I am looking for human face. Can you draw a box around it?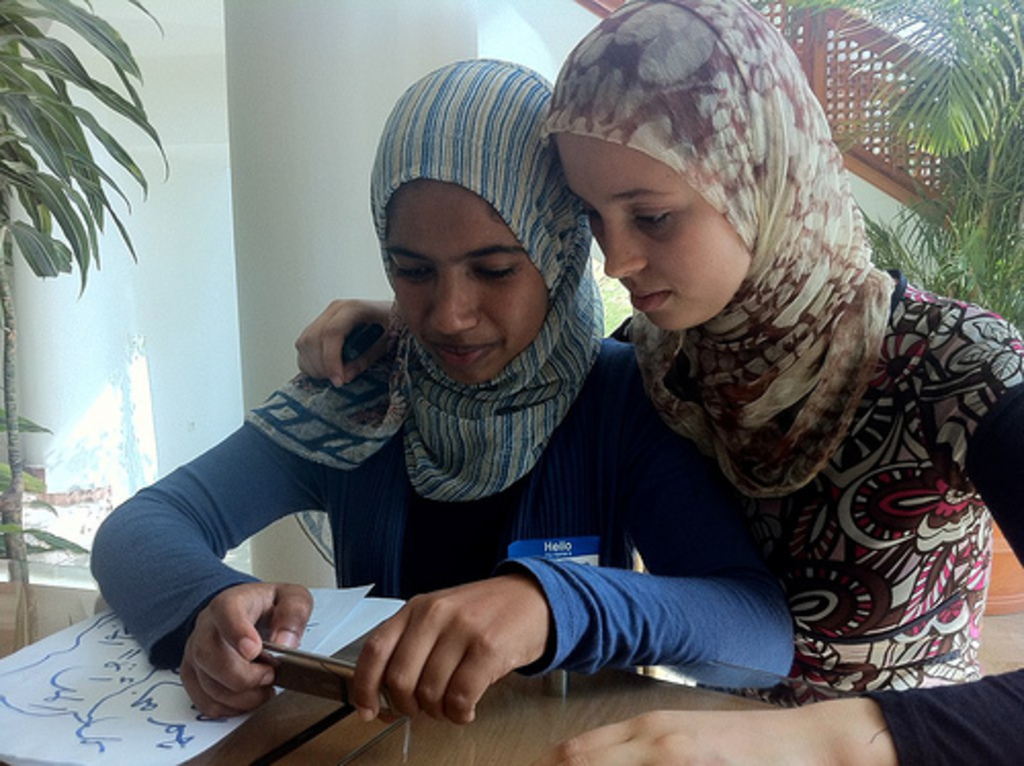
Sure, the bounding box is [391, 174, 553, 383].
